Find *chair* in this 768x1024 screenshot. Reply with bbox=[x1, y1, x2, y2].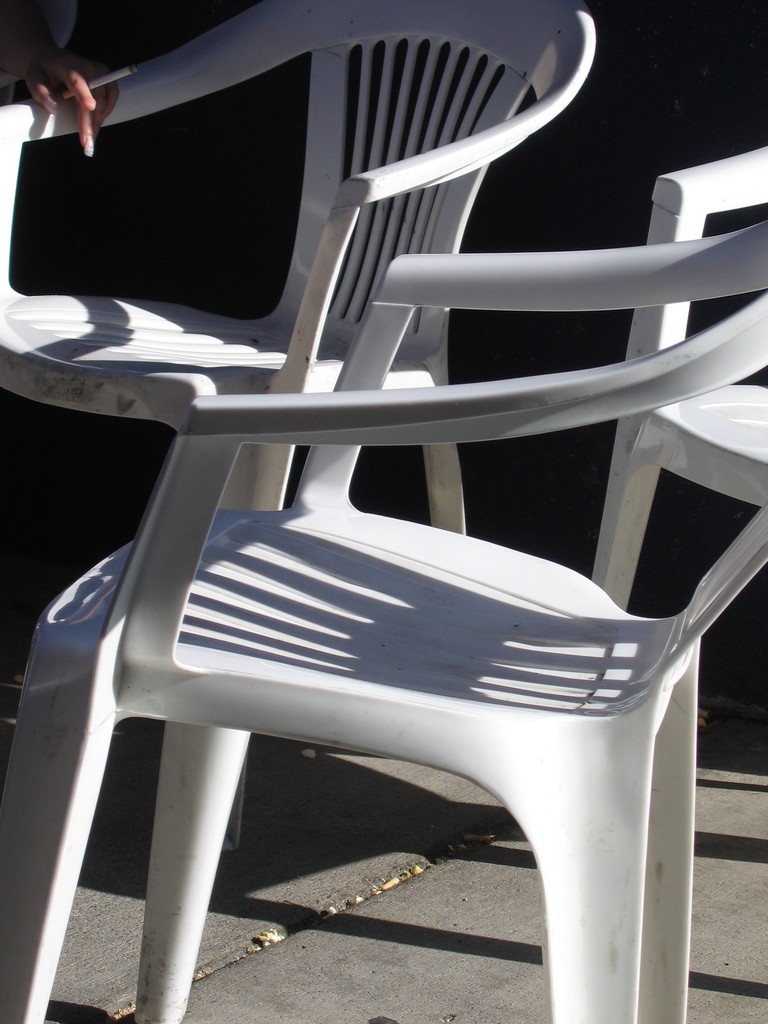
bbox=[0, 0, 598, 848].
